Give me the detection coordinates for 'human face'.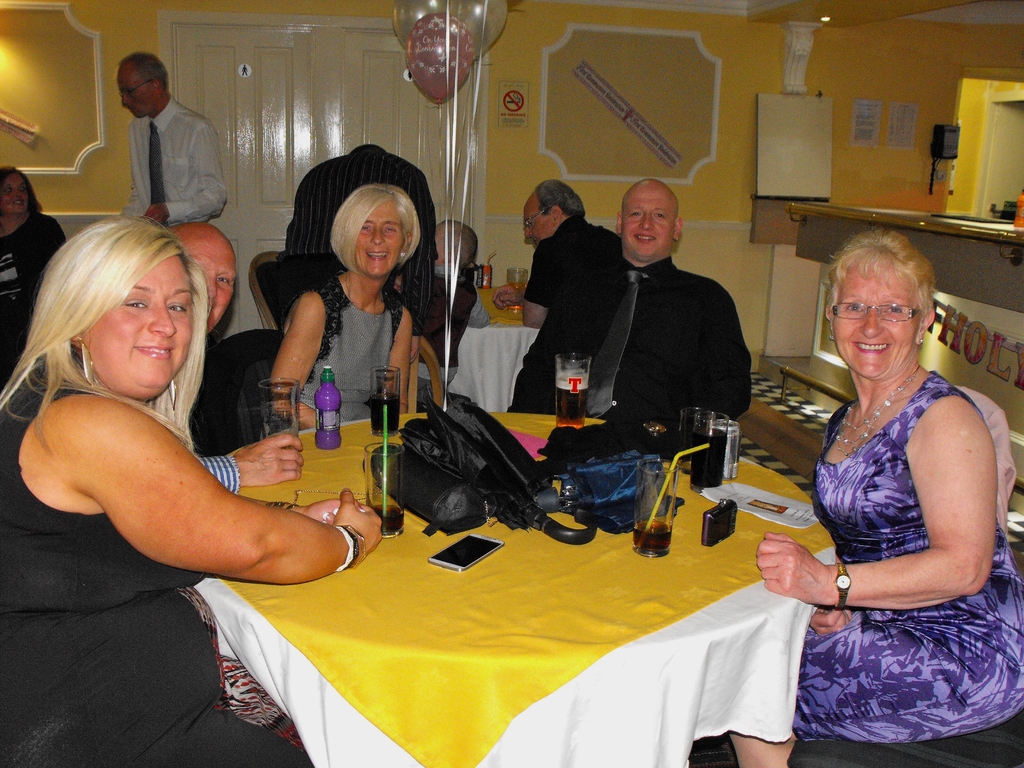
box(354, 201, 404, 280).
